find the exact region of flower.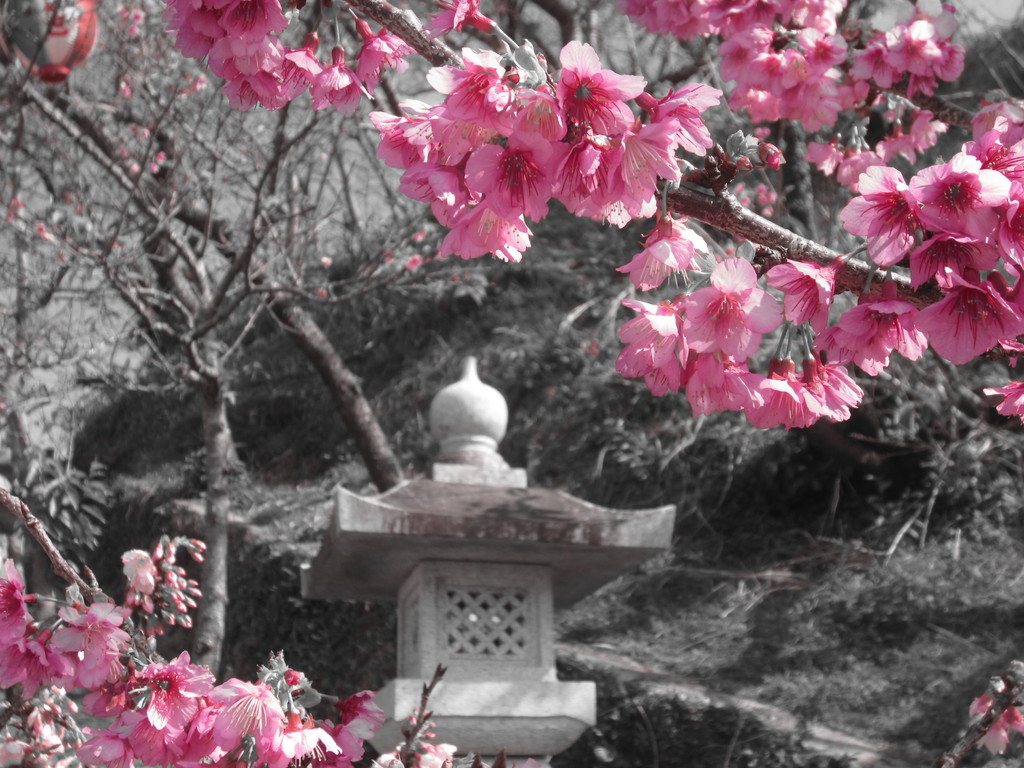
Exact region: BBox(152, 160, 157, 172).
